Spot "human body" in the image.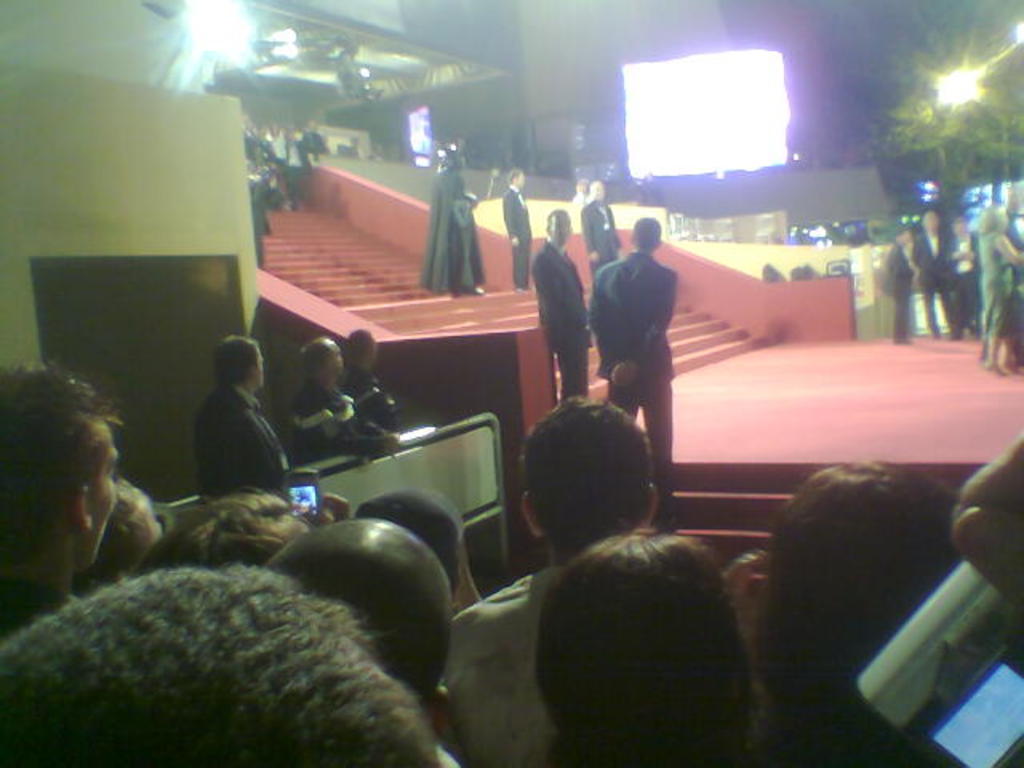
"human body" found at [left=578, top=179, right=627, bottom=280].
